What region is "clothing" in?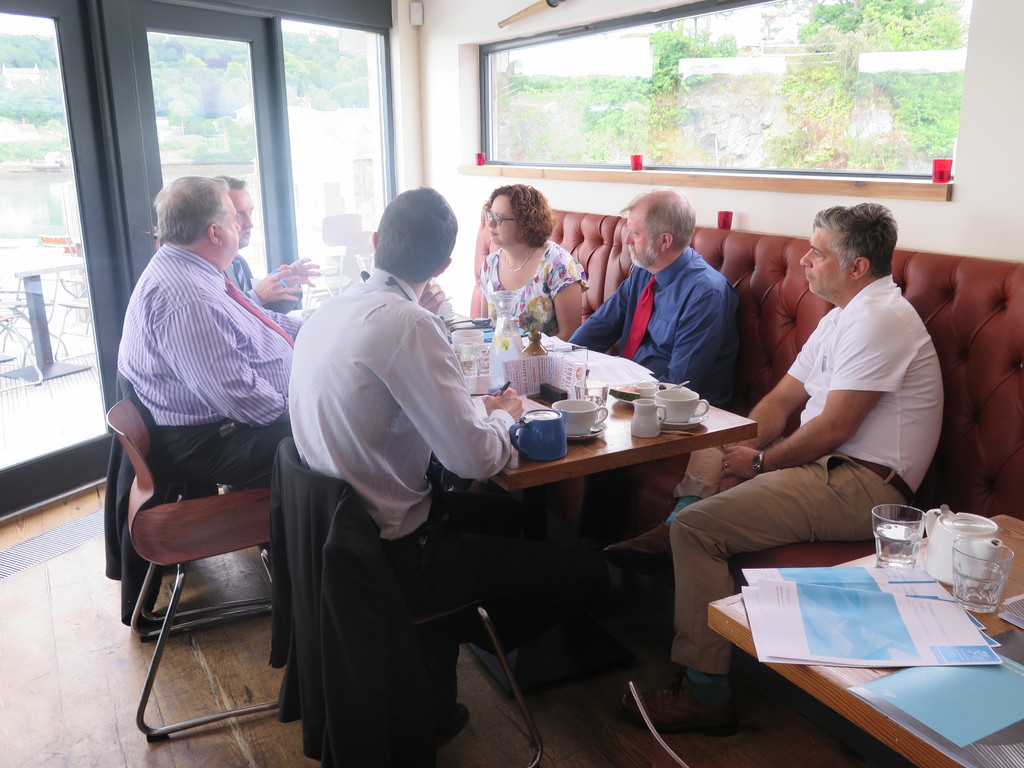
<region>669, 274, 945, 694</region>.
